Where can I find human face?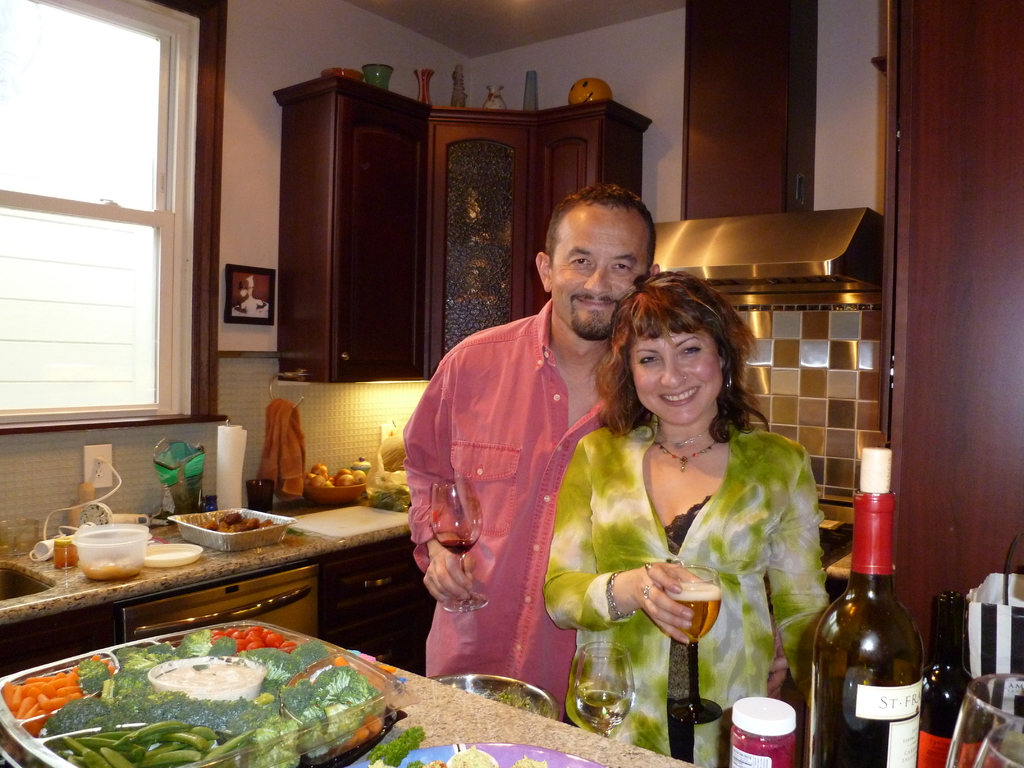
You can find it at box=[550, 220, 650, 341].
